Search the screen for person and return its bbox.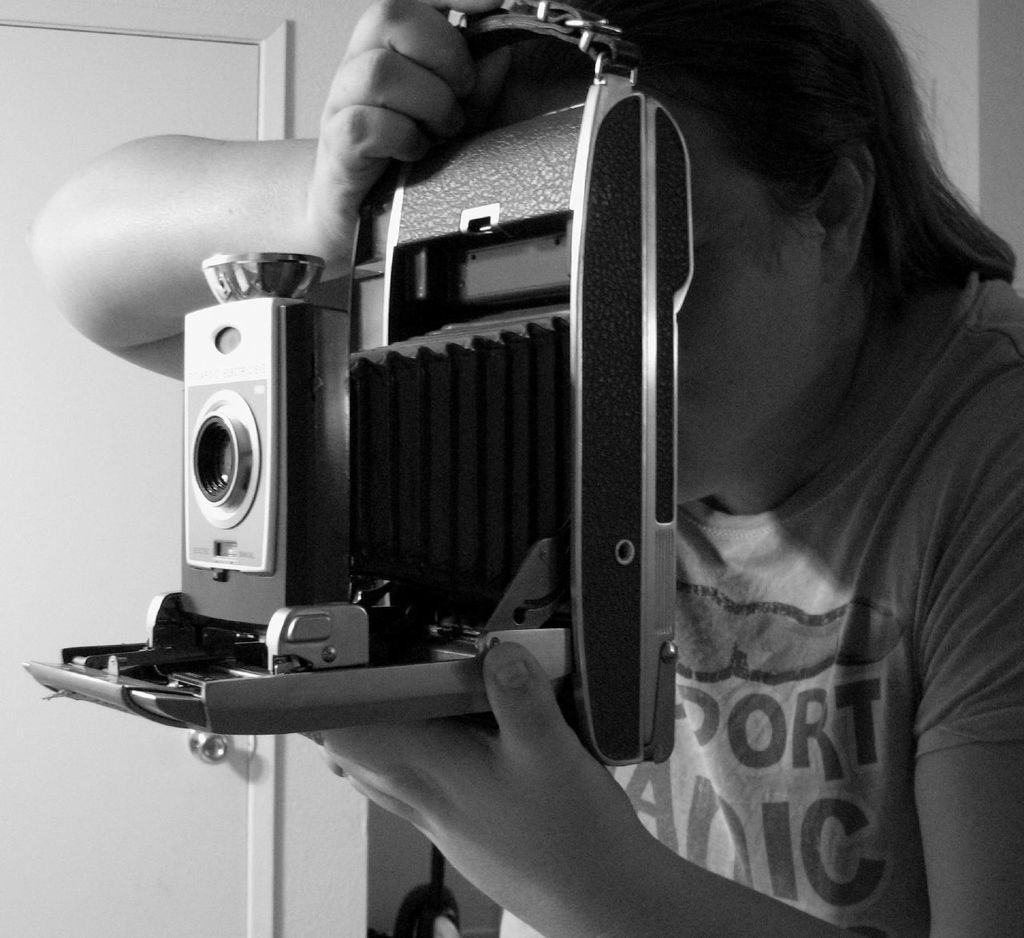
Found: (left=26, top=0, right=1023, bottom=937).
